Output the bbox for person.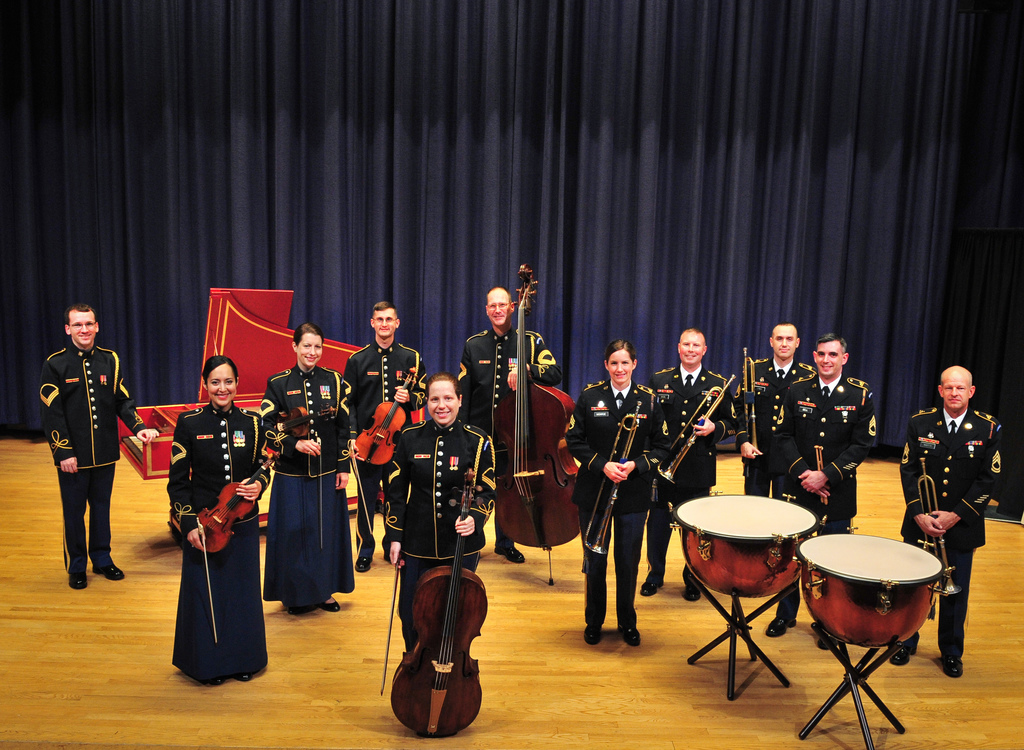
x1=739, y1=325, x2=823, y2=500.
